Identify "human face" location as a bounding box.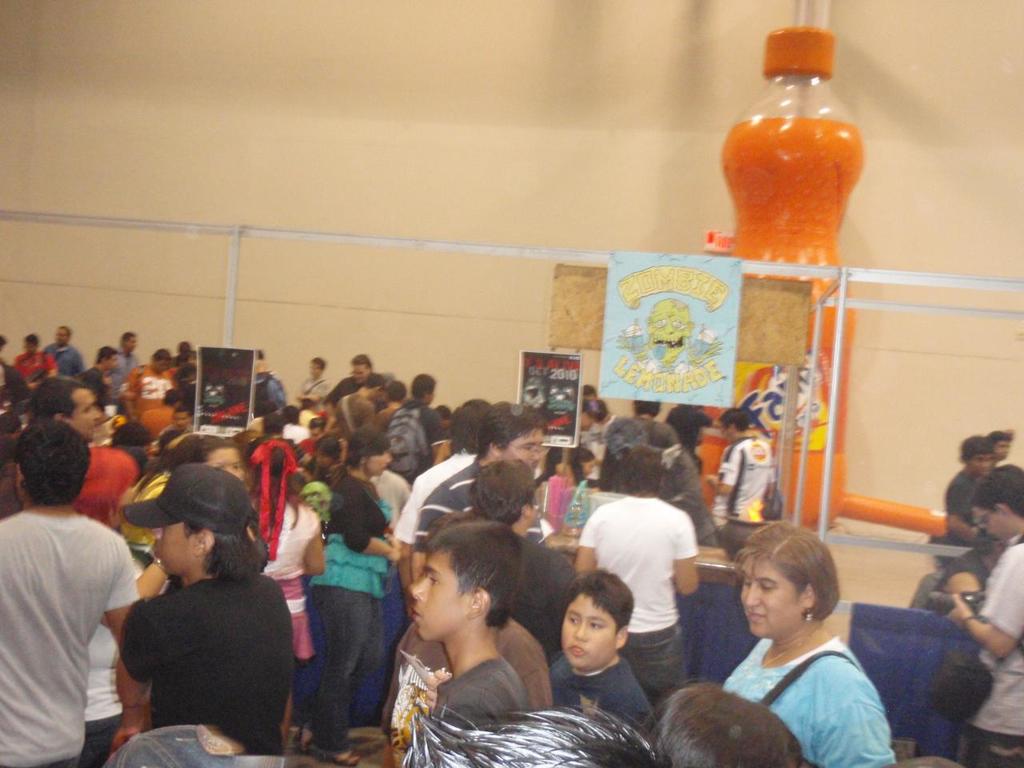
(310, 362, 318, 378).
